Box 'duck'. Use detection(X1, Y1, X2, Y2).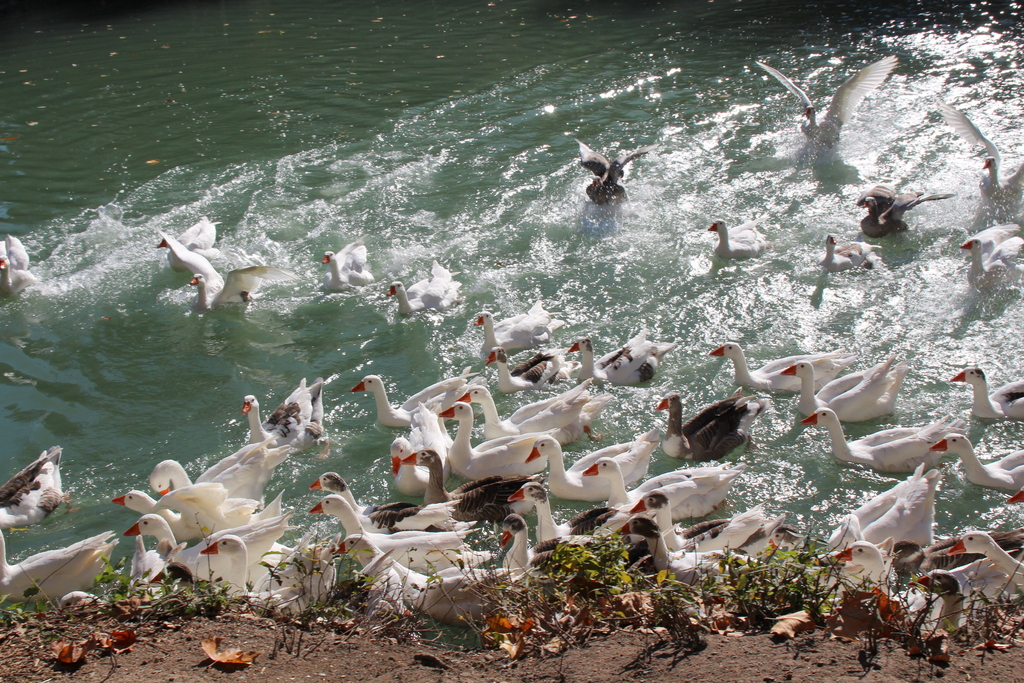
detection(959, 235, 1023, 283).
